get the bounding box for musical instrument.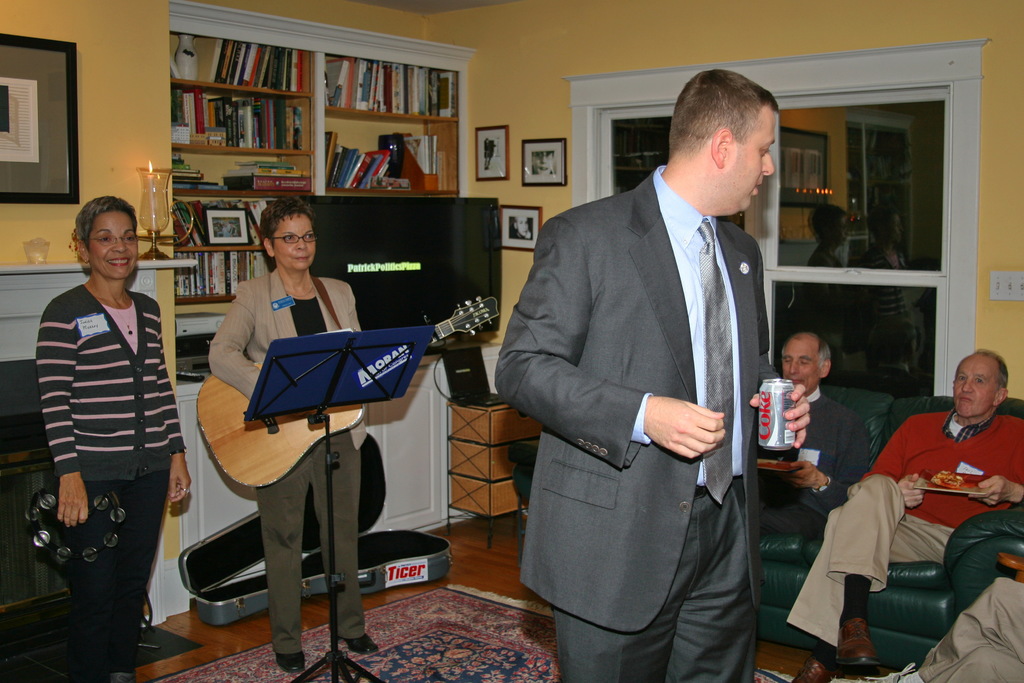
bbox(27, 476, 127, 572).
